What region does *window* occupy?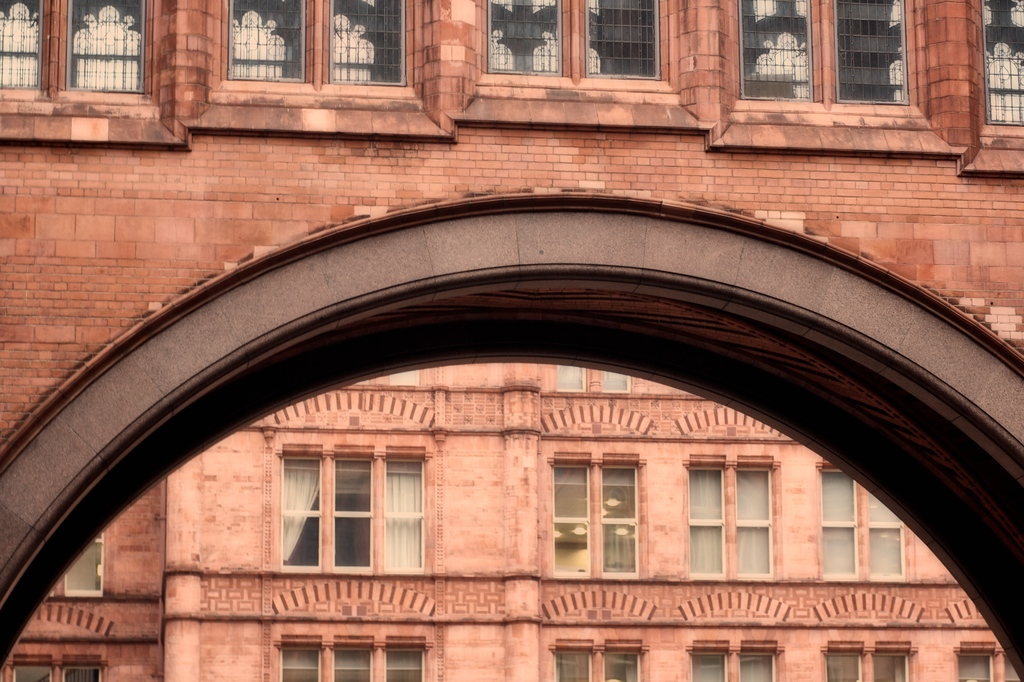
box(558, 639, 650, 681).
